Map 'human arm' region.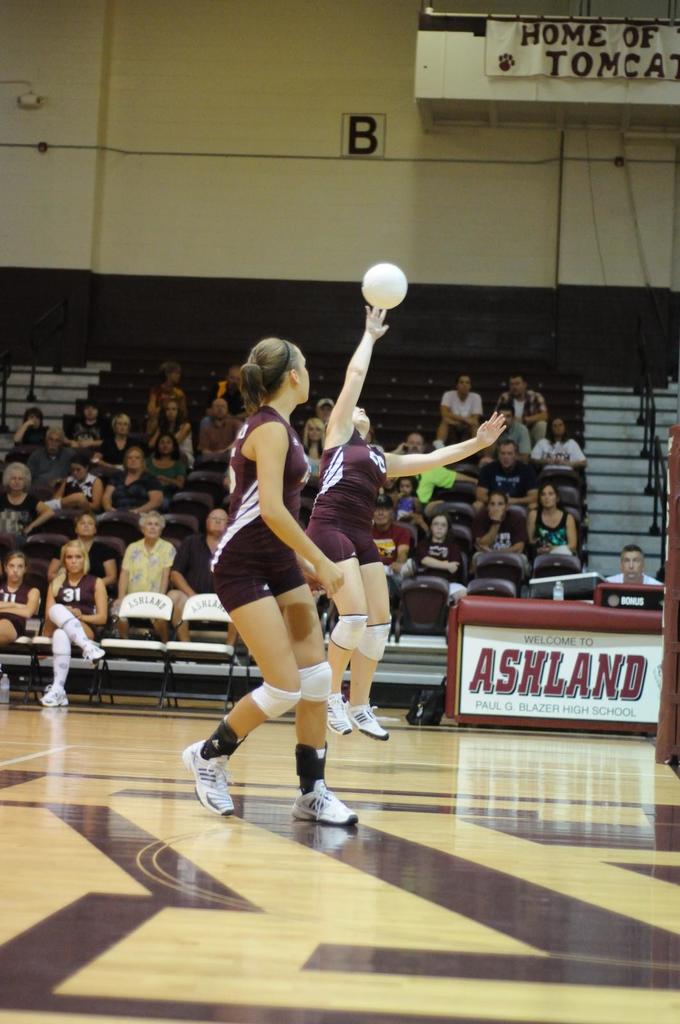
Mapped to box=[46, 582, 81, 619].
